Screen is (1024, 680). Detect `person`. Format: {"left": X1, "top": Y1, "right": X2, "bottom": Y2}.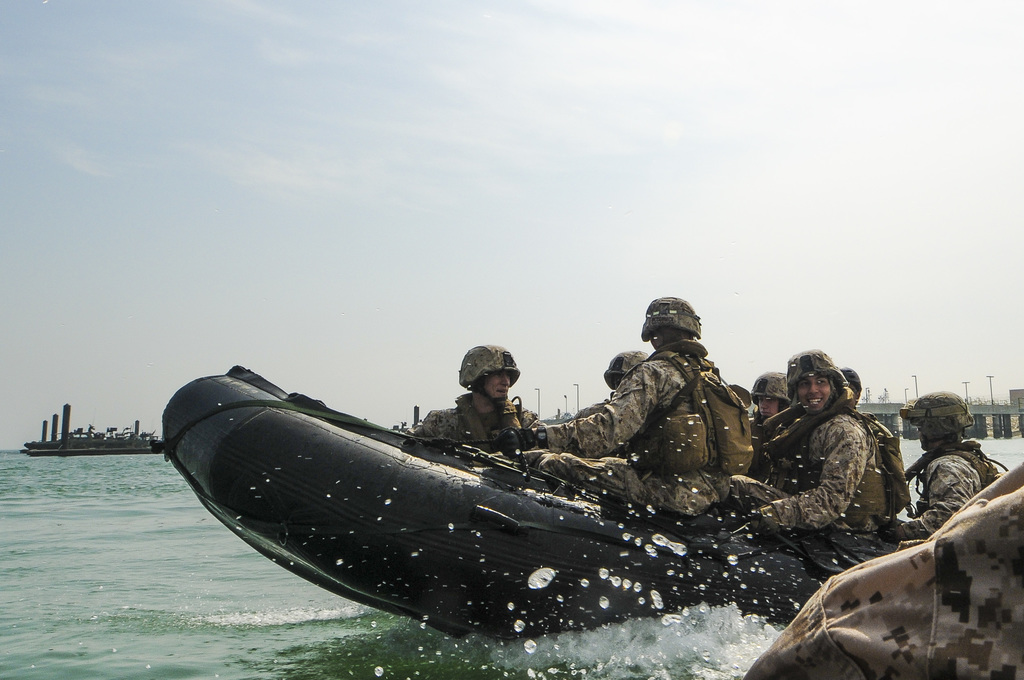
{"left": 876, "top": 387, "right": 1007, "bottom": 548}.
